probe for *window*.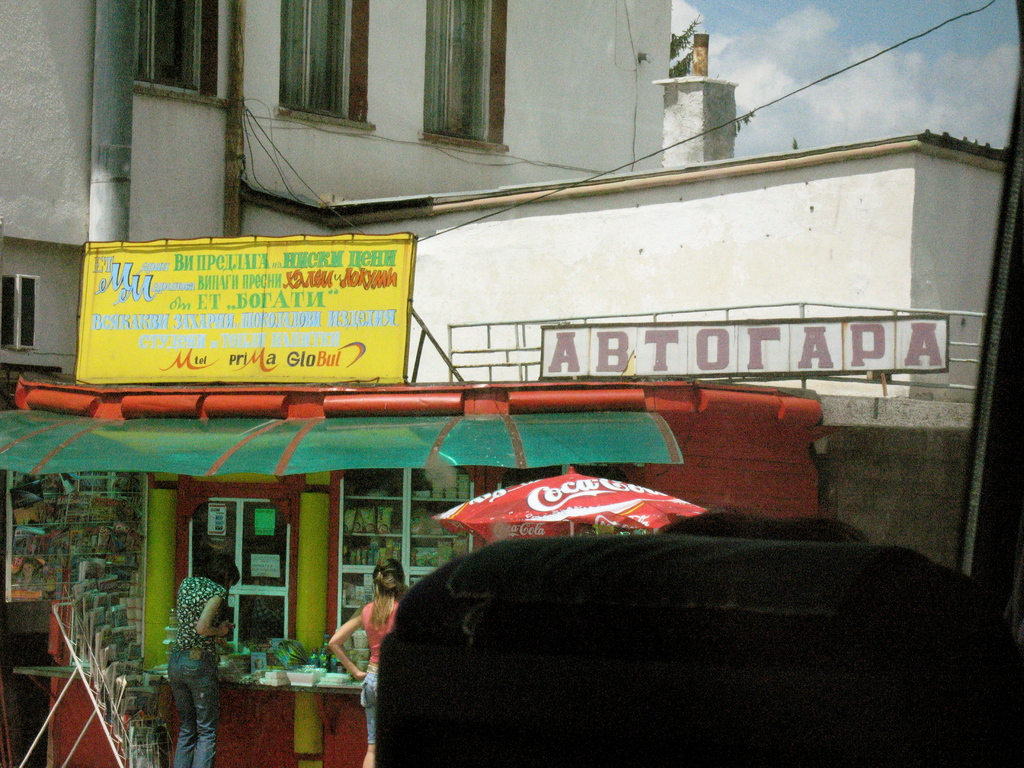
Probe result: [145,3,218,100].
